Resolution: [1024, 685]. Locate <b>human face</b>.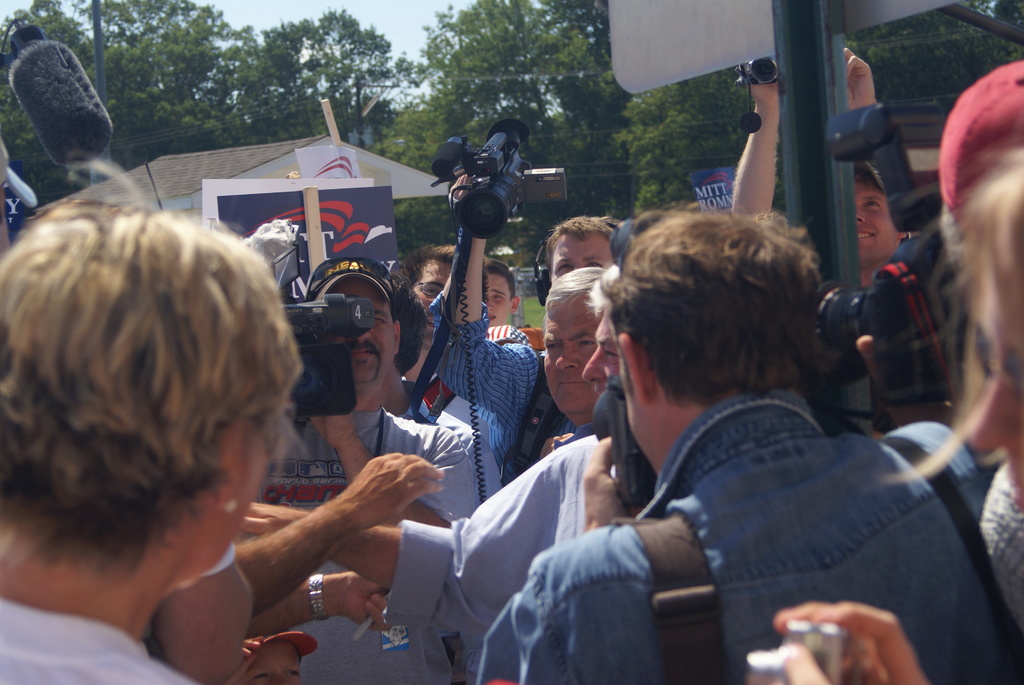
box(584, 313, 627, 407).
